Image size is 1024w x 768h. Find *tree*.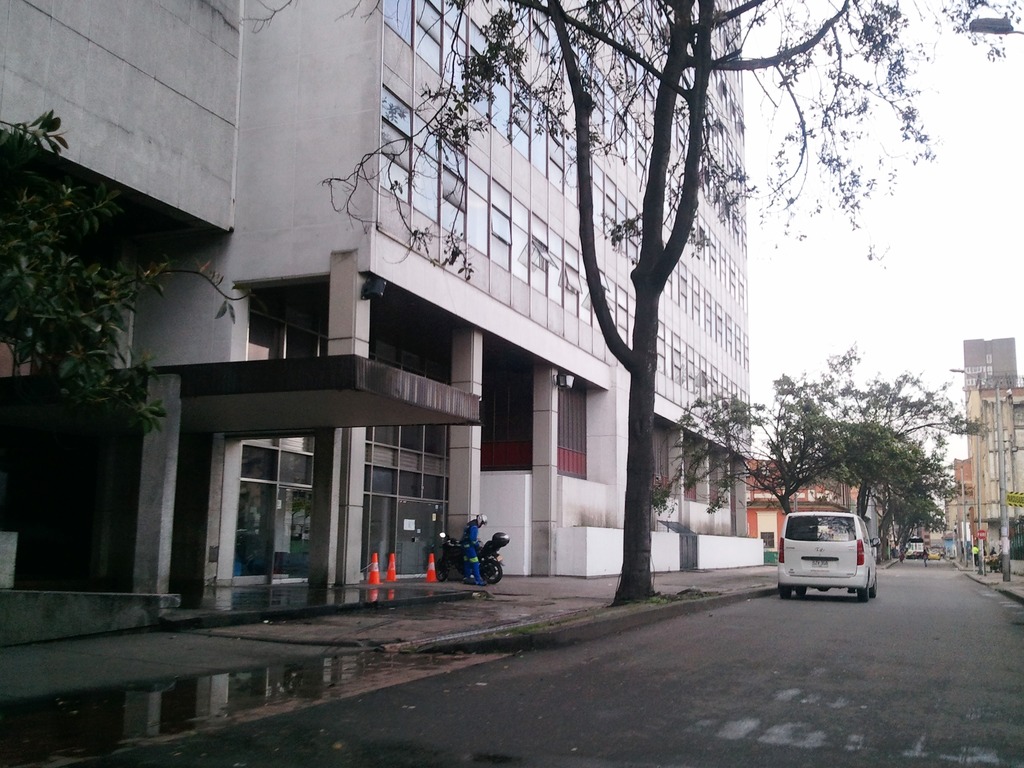
BBox(237, 0, 1023, 610).
